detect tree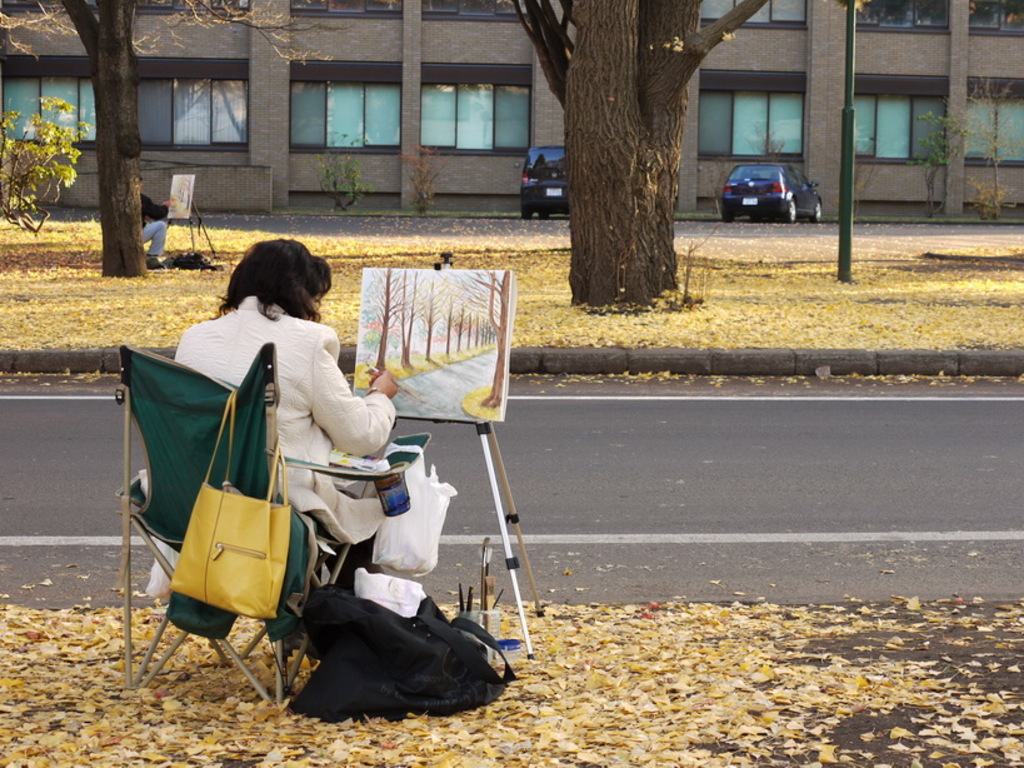
bbox=[0, 0, 358, 280]
